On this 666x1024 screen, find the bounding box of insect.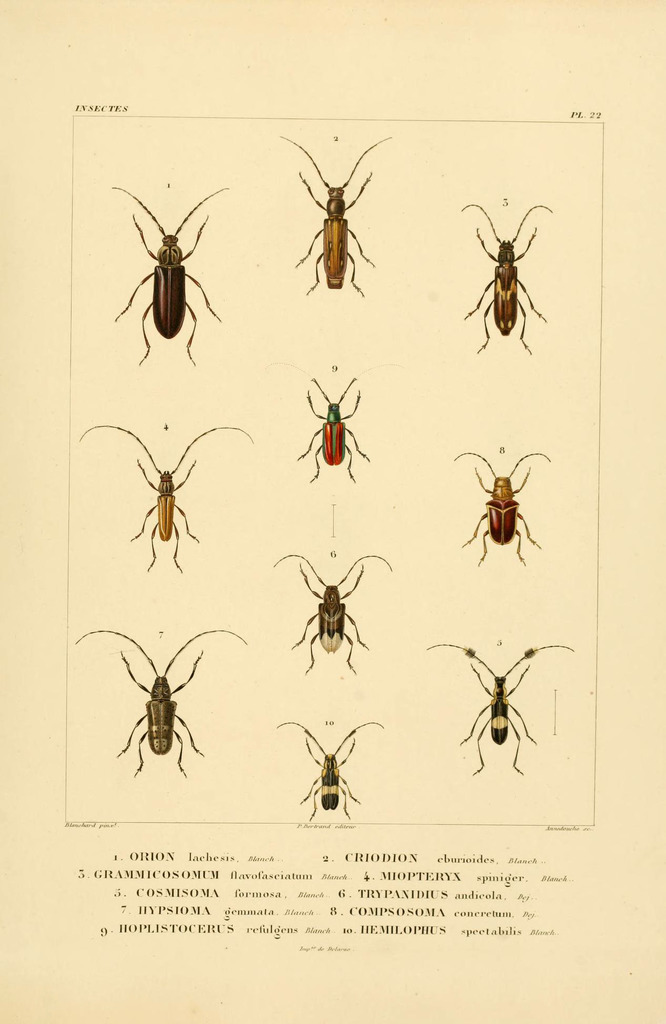
Bounding box: select_region(452, 452, 553, 568).
